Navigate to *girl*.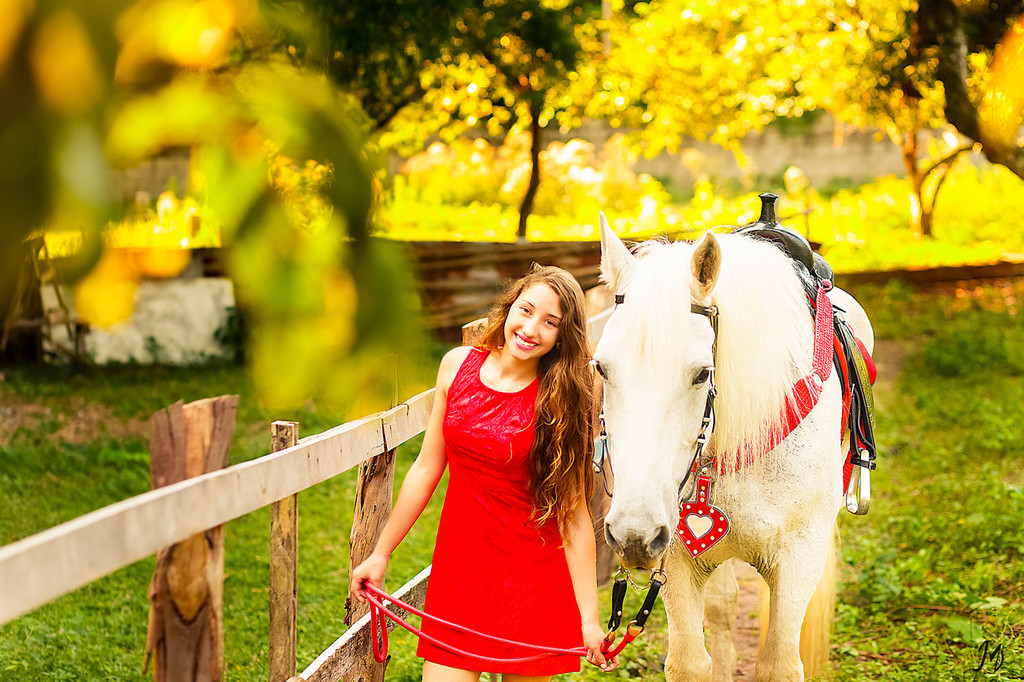
Navigation target: (347, 267, 620, 681).
